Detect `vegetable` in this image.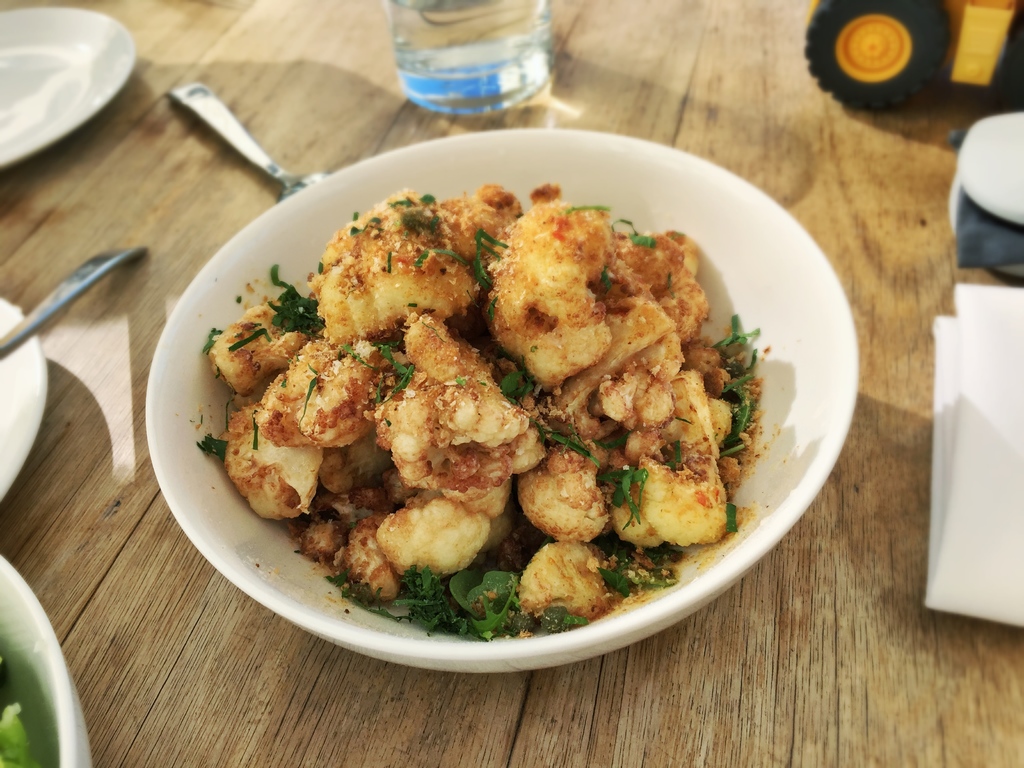
Detection: BBox(300, 366, 321, 419).
